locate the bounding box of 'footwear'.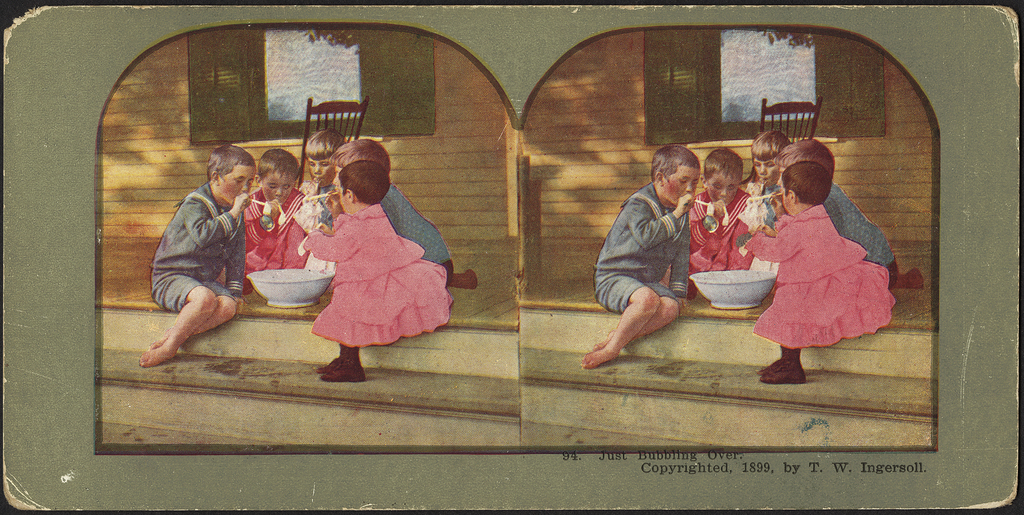
Bounding box: {"x1": 894, "y1": 268, "x2": 922, "y2": 291}.
